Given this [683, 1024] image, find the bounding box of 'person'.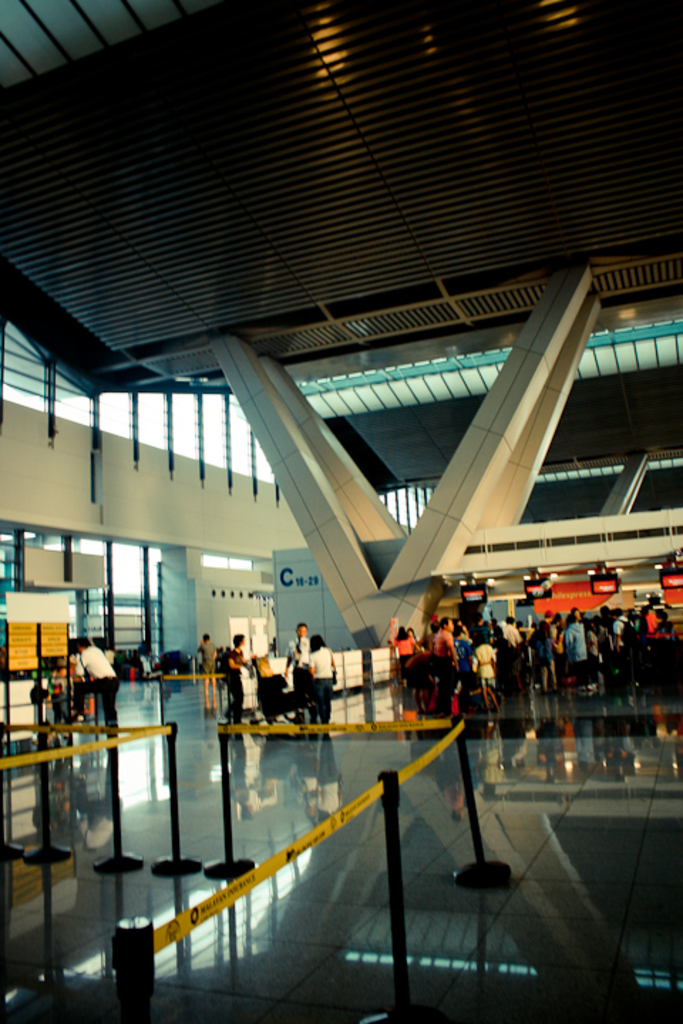
rect(306, 636, 340, 727).
